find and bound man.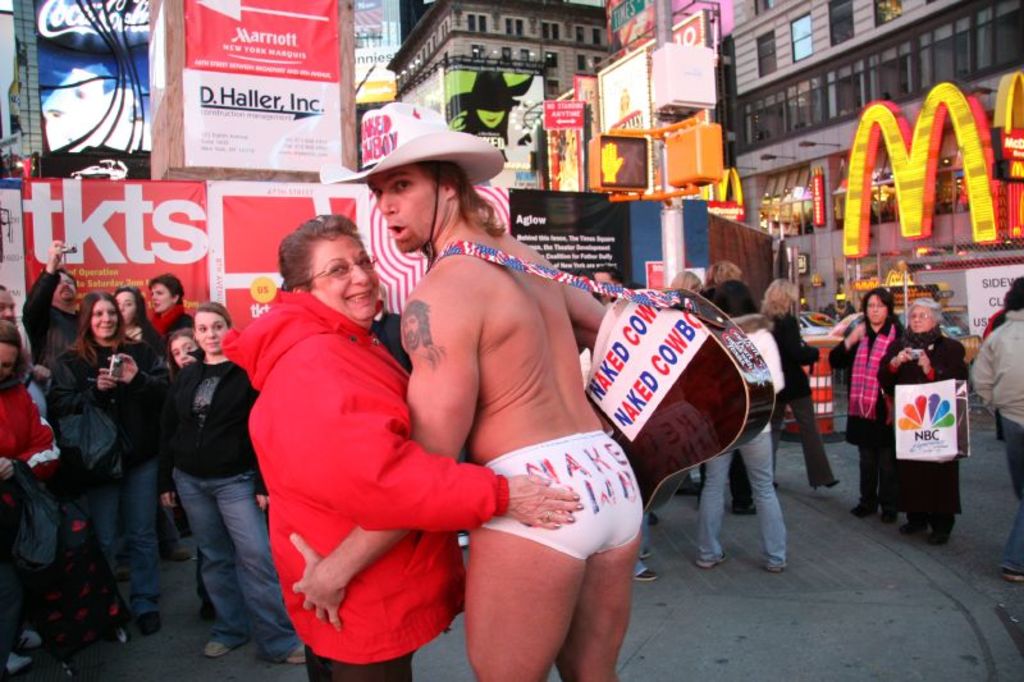
Bound: <box>22,238,84,370</box>.
